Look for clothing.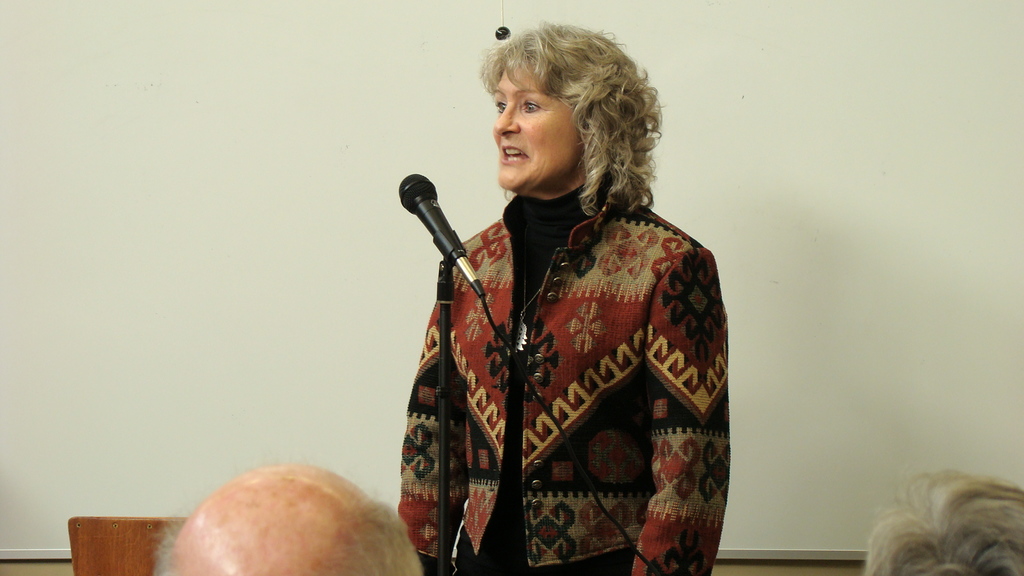
Found: crop(404, 143, 732, 568).
